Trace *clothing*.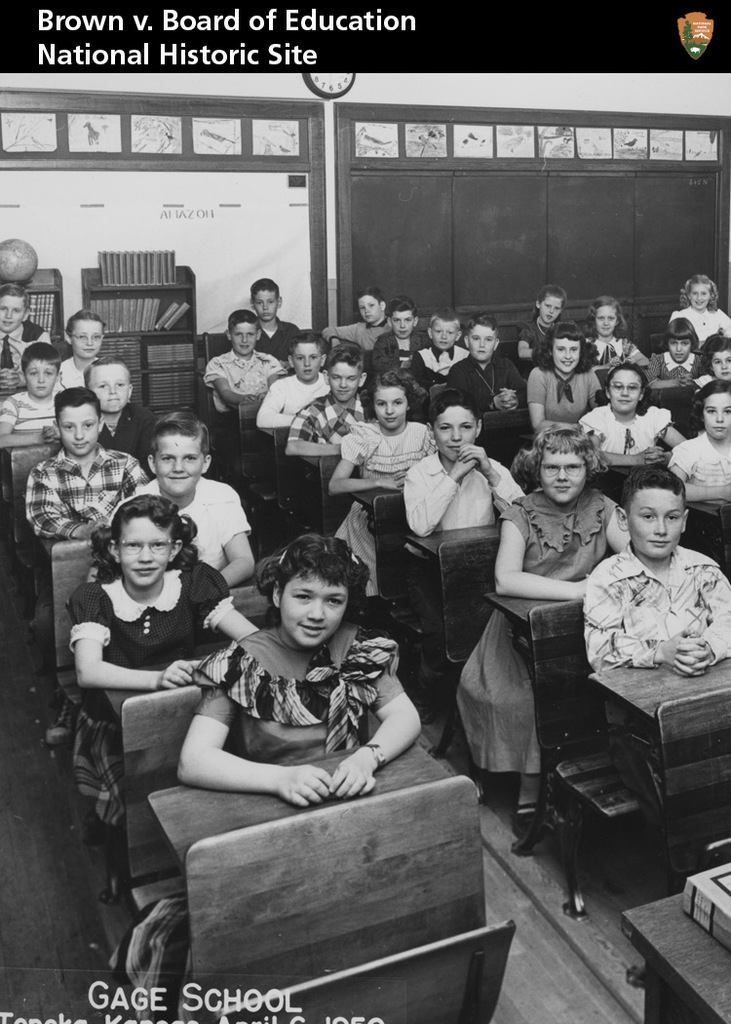
Traced to <bbox>596, 330, 643, 365</bbox>.
